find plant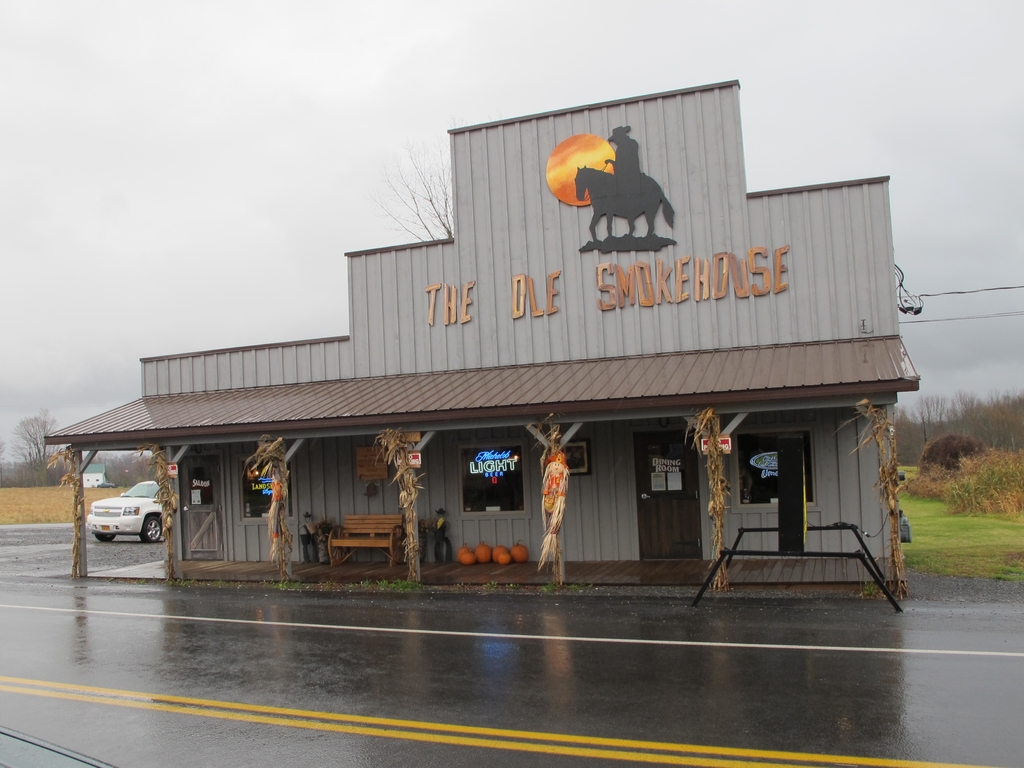
bbox=(864, 581, 876, 596)
